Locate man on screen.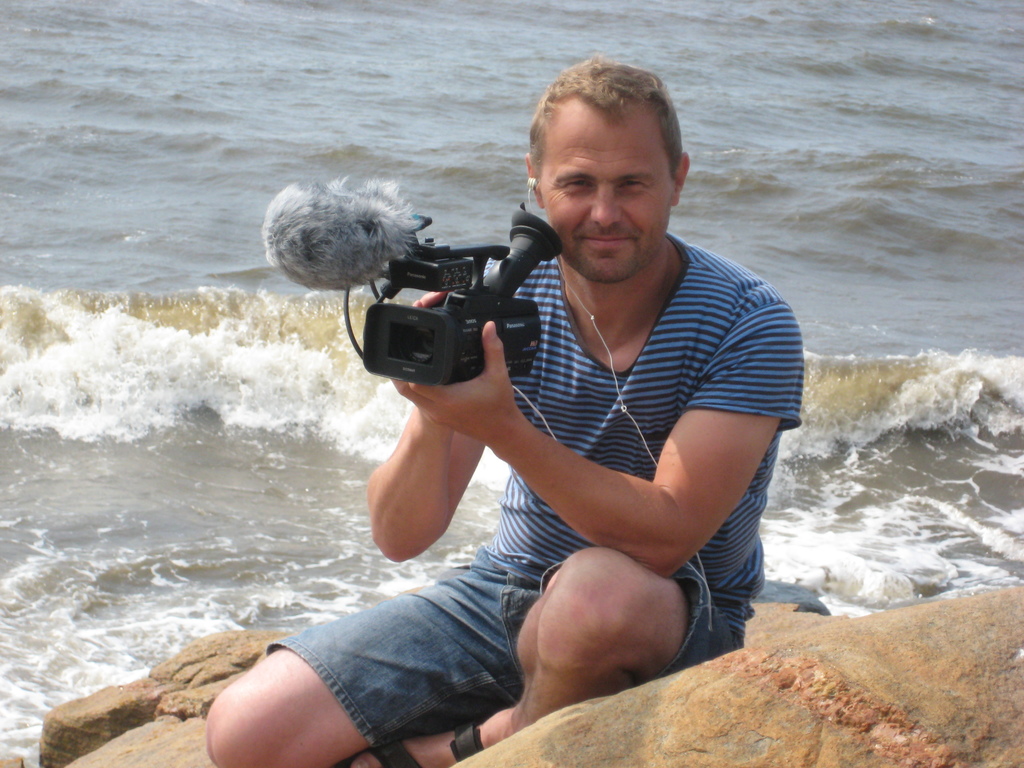
On screen at Rect(264, 62, 797, 728).
